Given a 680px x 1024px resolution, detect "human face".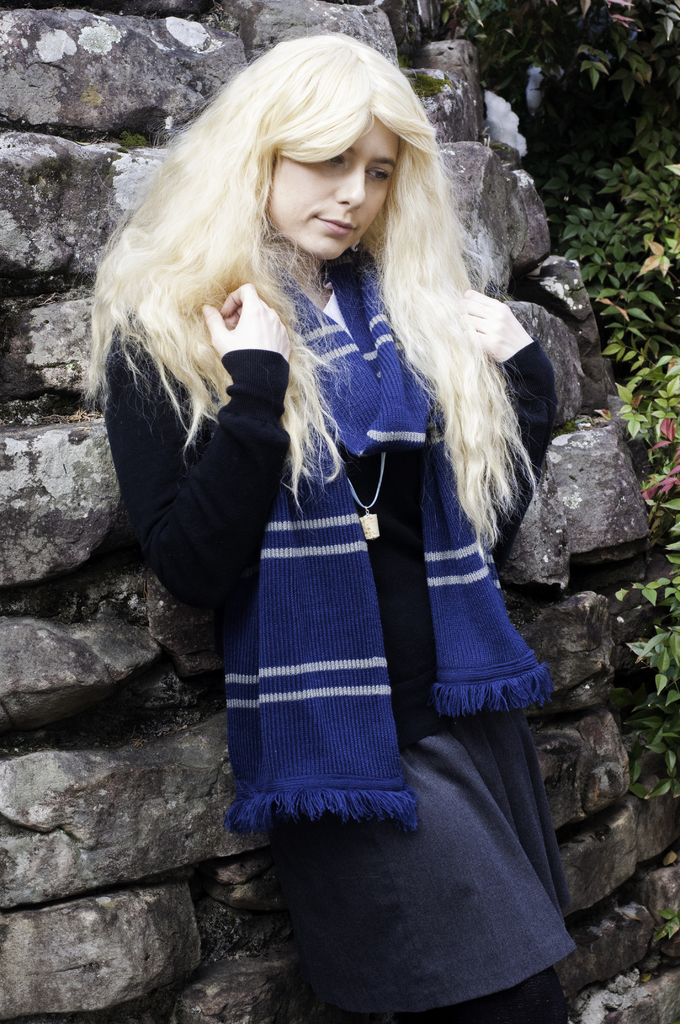
266 115 404 260.
